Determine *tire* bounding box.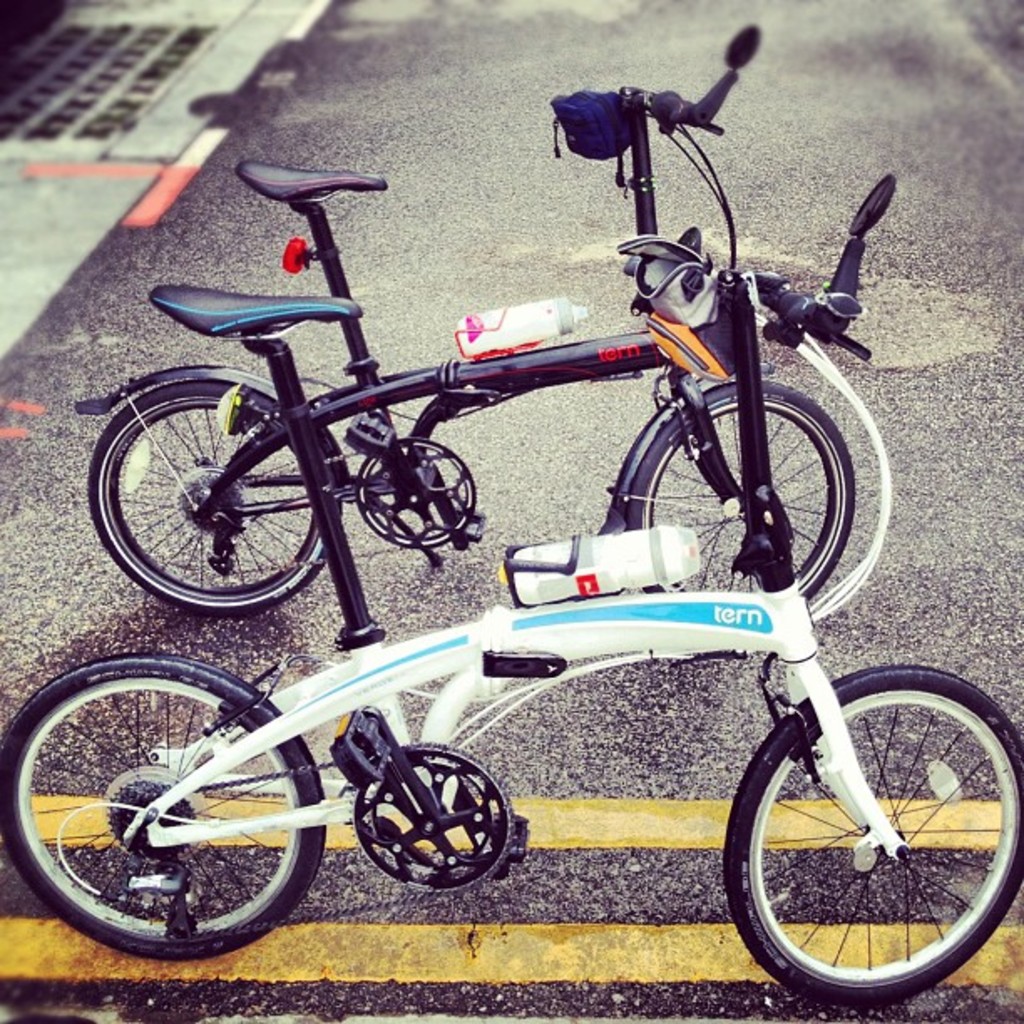
Determined: [716,658,1022,999].
